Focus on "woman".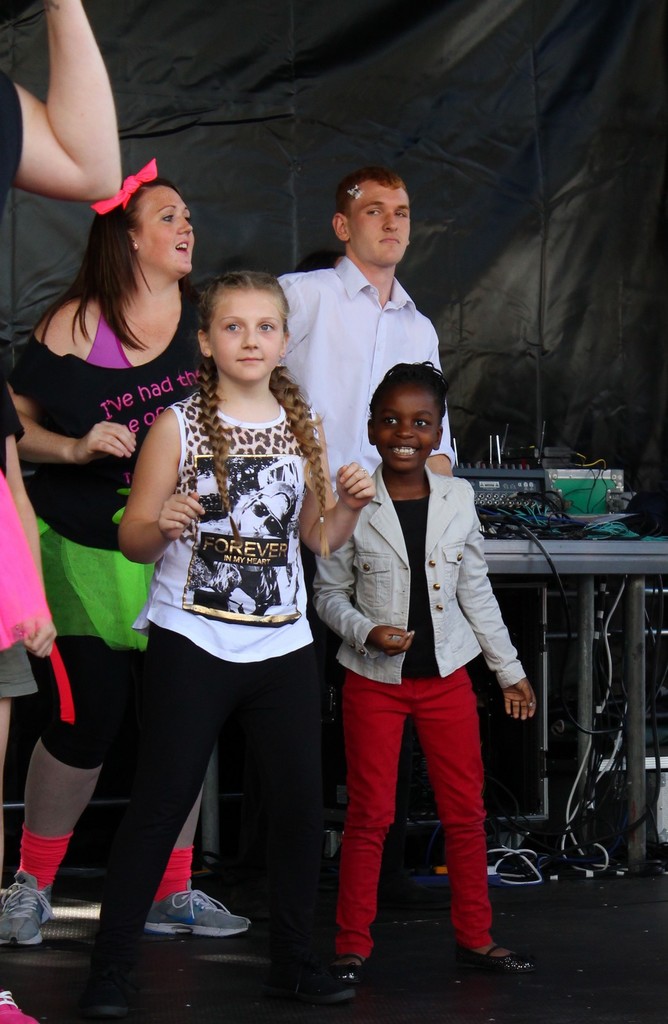
Focused at l=0, t=0, r=115, b=1023.
